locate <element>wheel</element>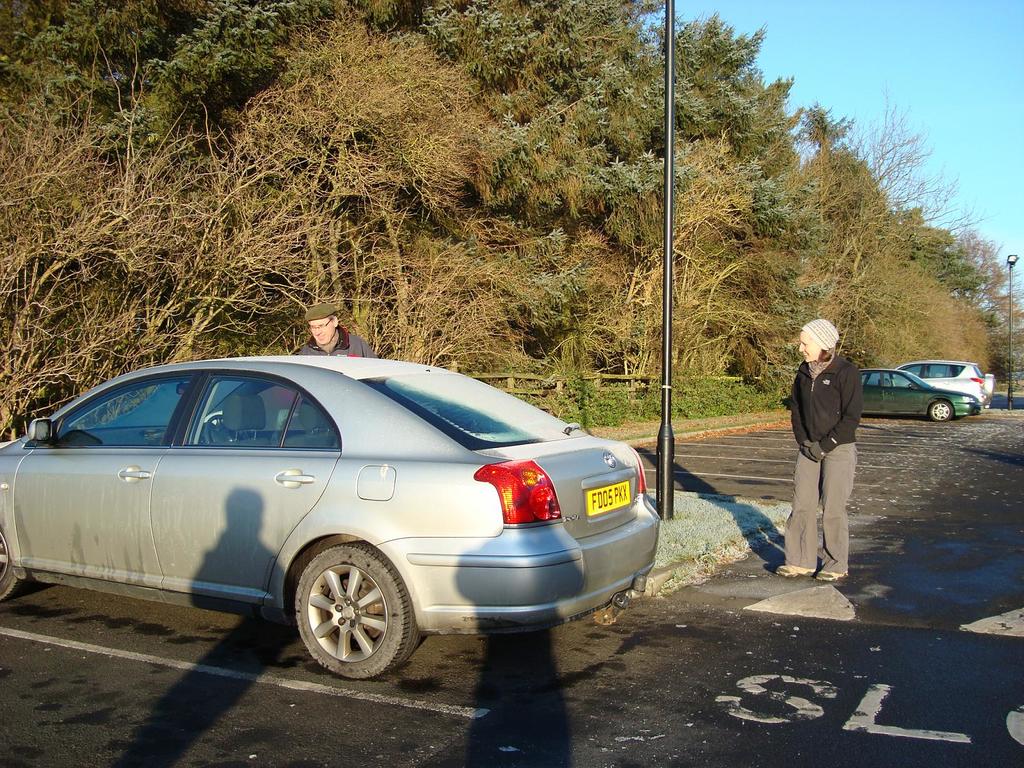
x1=0, y1=532, x2=23, y2=604
